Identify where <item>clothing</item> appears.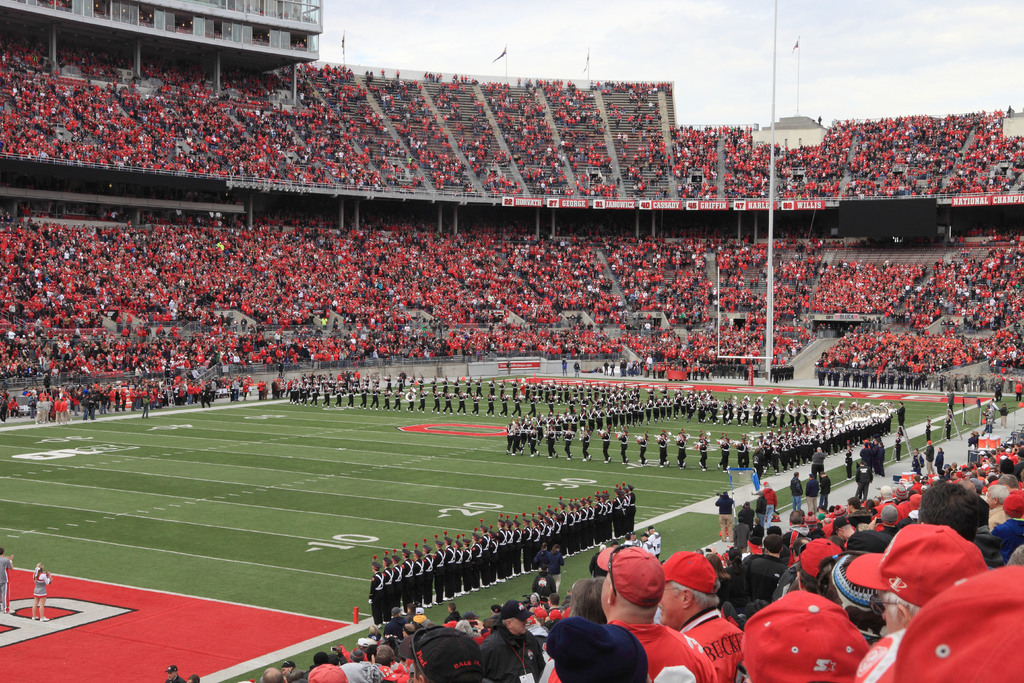
Appears at region(579, 434, 591, 461).
